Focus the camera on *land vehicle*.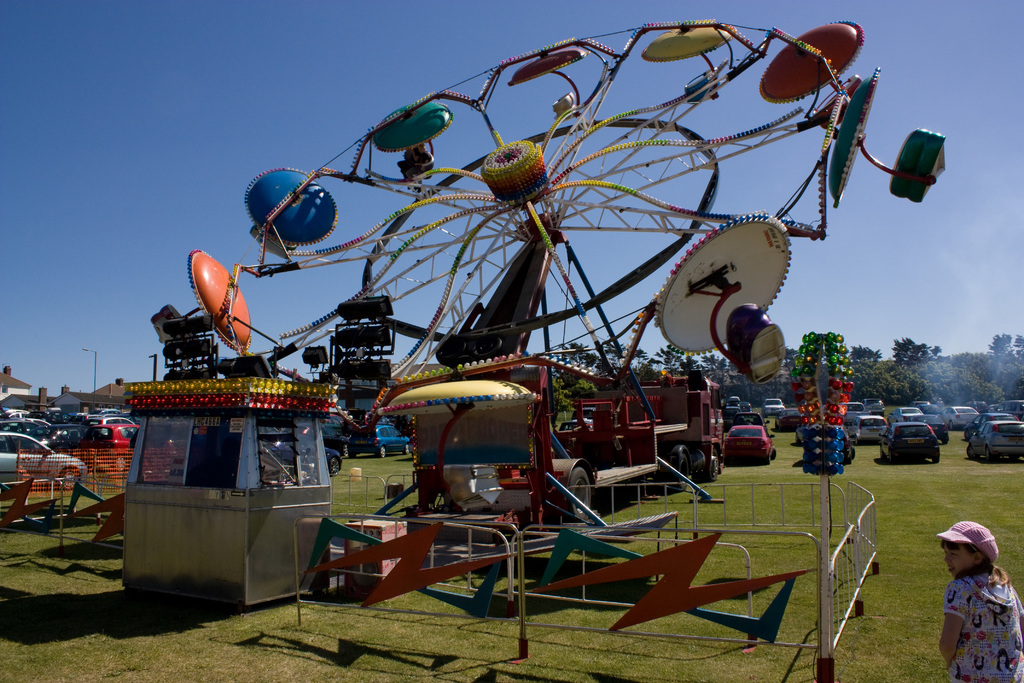
Focus region: [80,422,138,471].
